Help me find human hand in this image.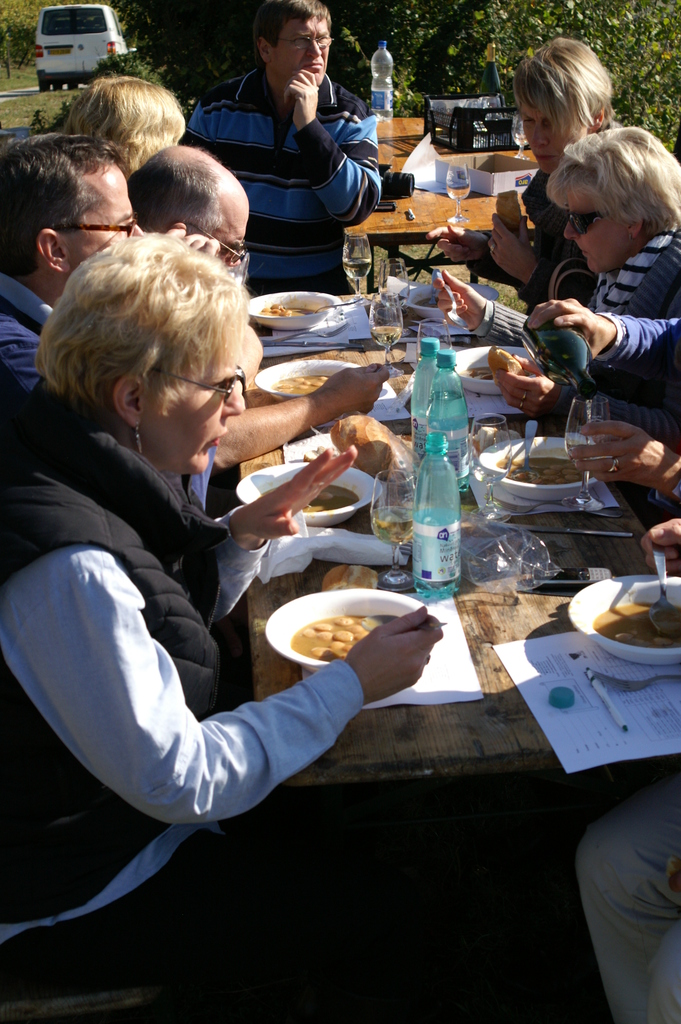
Found it: region(527, 294, 615, 360).
